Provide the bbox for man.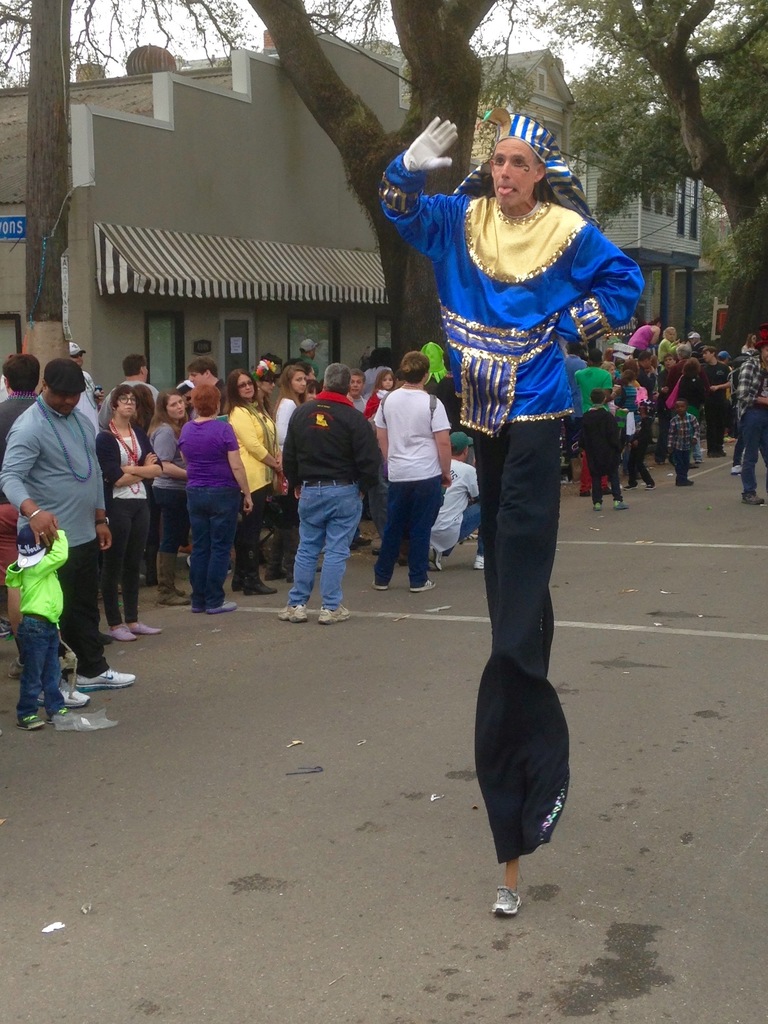
l=96, t=357, r=159, b=429.
